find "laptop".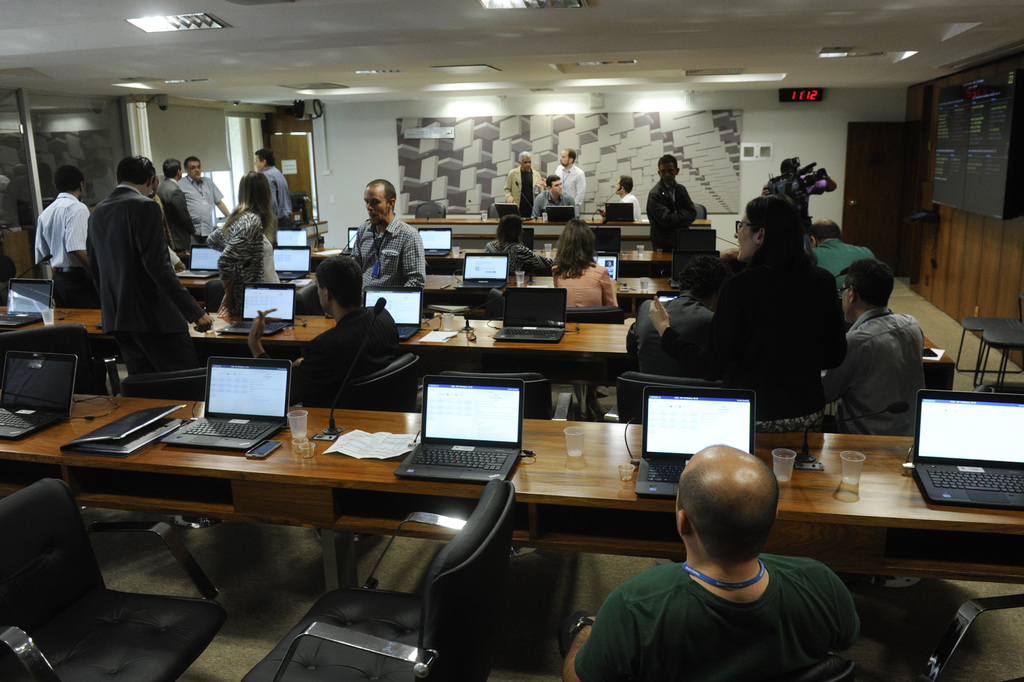
(x1=272, y1=245, x2=311, y2=282).
